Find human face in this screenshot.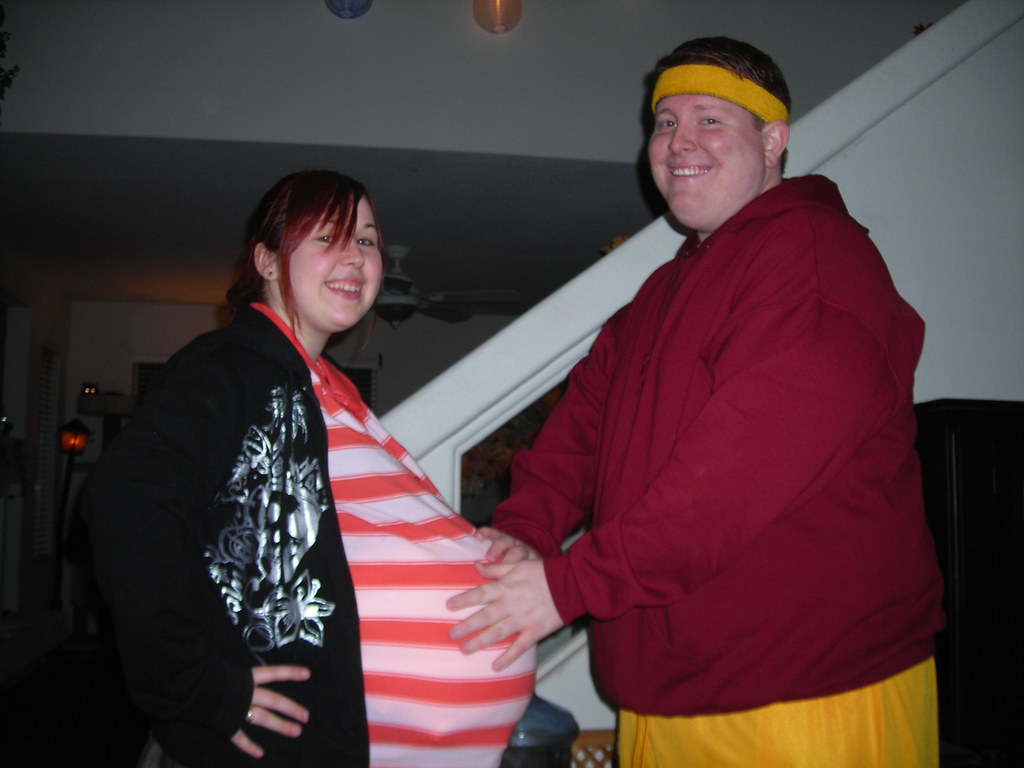
The bounding box for human face is pyautogui.locateOnScreen(639, 90, 758, 228).
